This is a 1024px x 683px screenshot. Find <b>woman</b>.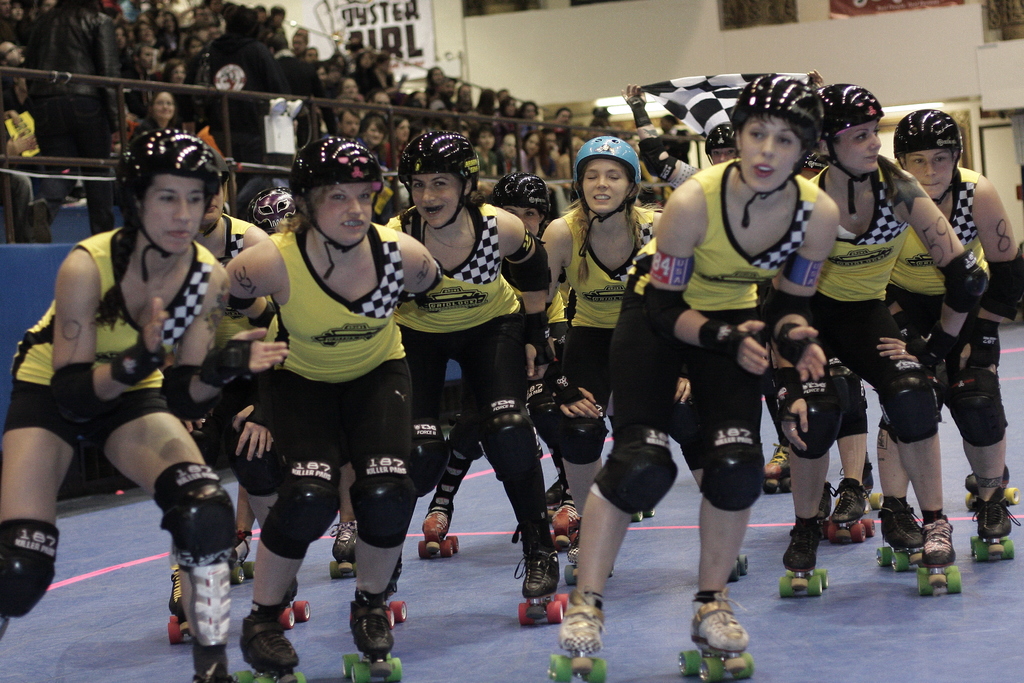
Bounding box: 207 144 426 659.
